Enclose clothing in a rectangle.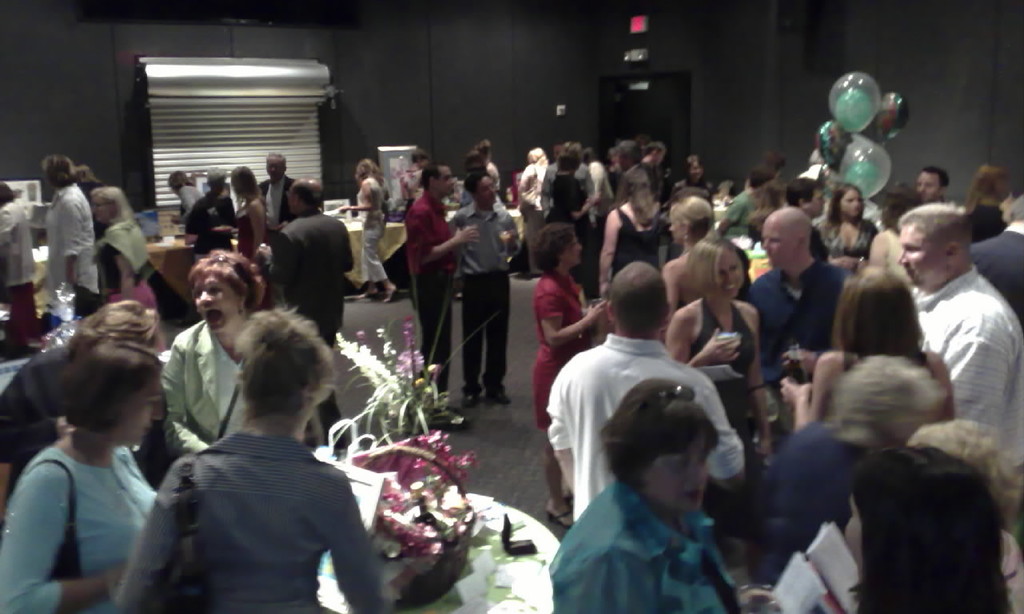
x1=54 y1=185 x2=89 y2=317.
